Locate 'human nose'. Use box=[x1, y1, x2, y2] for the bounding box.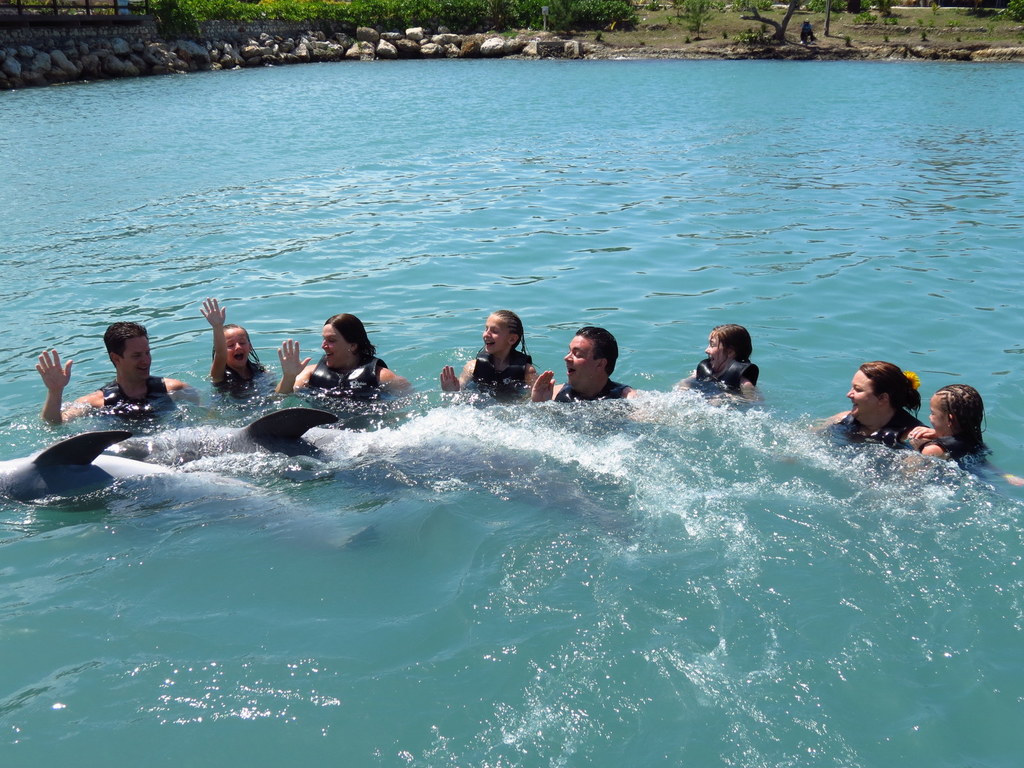
box=[235, 344, 241, 351].
